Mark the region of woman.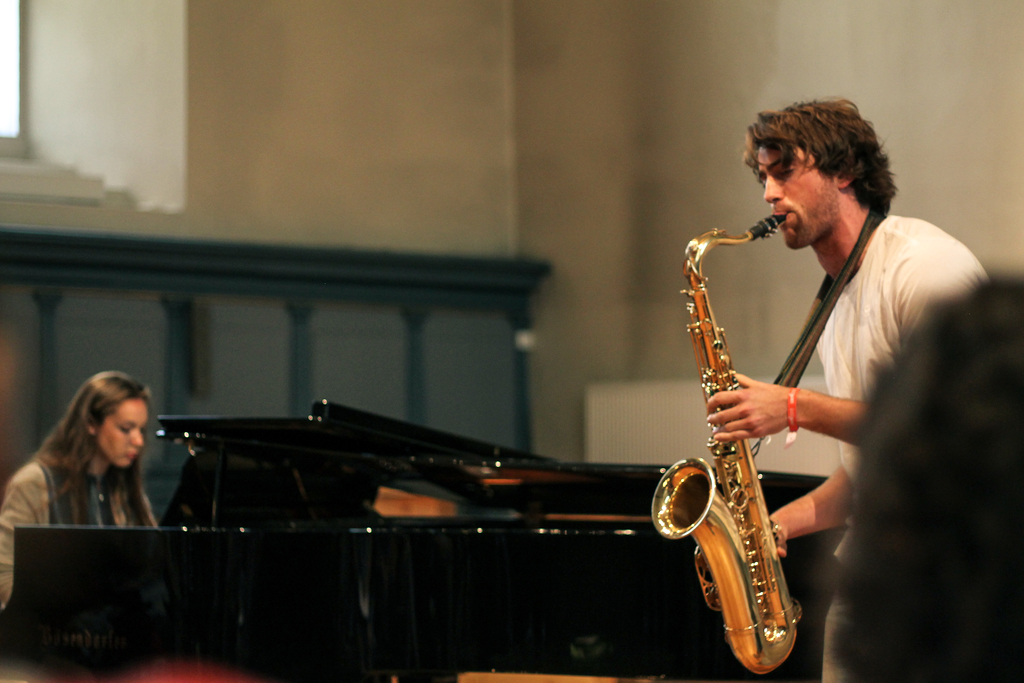
Region: (0,372,159,624).
